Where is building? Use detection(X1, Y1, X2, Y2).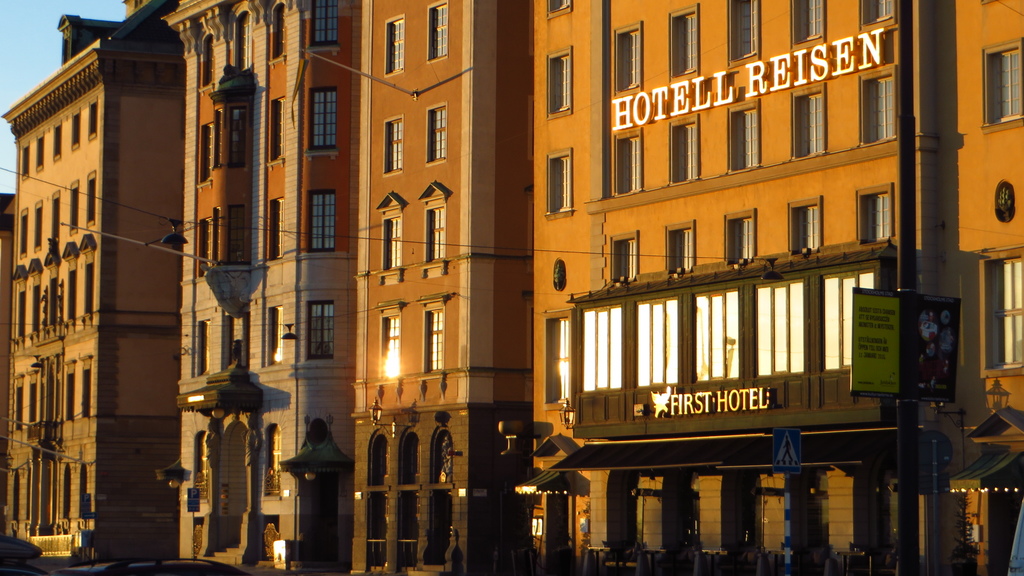
detection(356, 0, 531, 575).
